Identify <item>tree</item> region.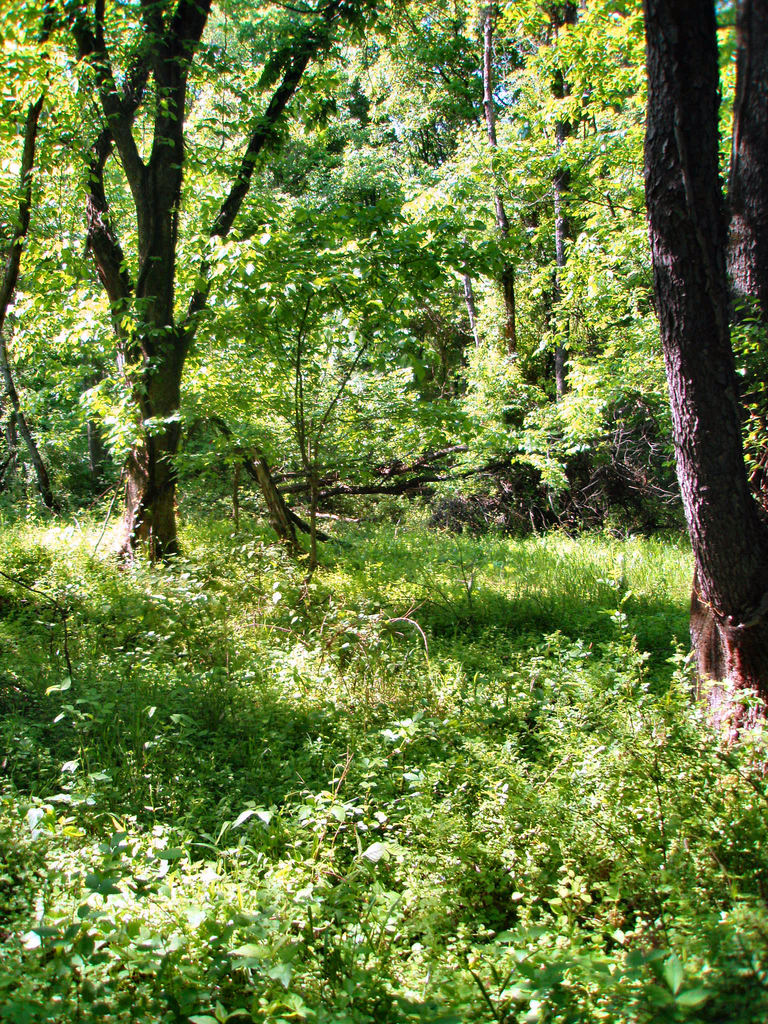
Region: 635/0/767/743.
